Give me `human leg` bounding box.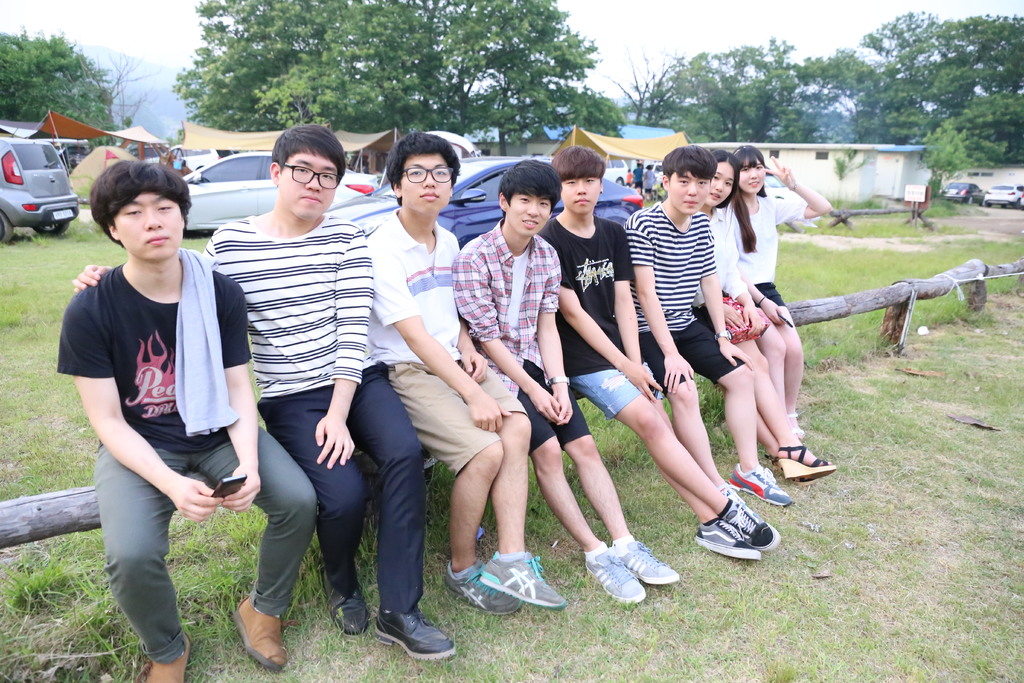
668,470,750,558.
